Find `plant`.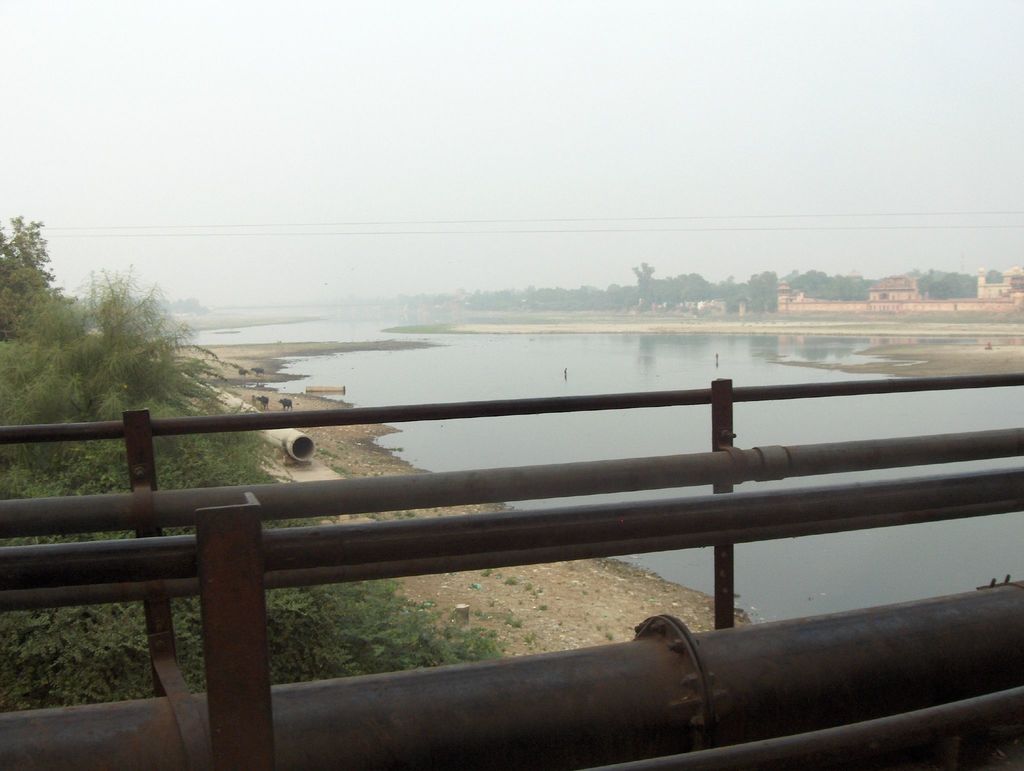
region(501, 572, 513, 583).
